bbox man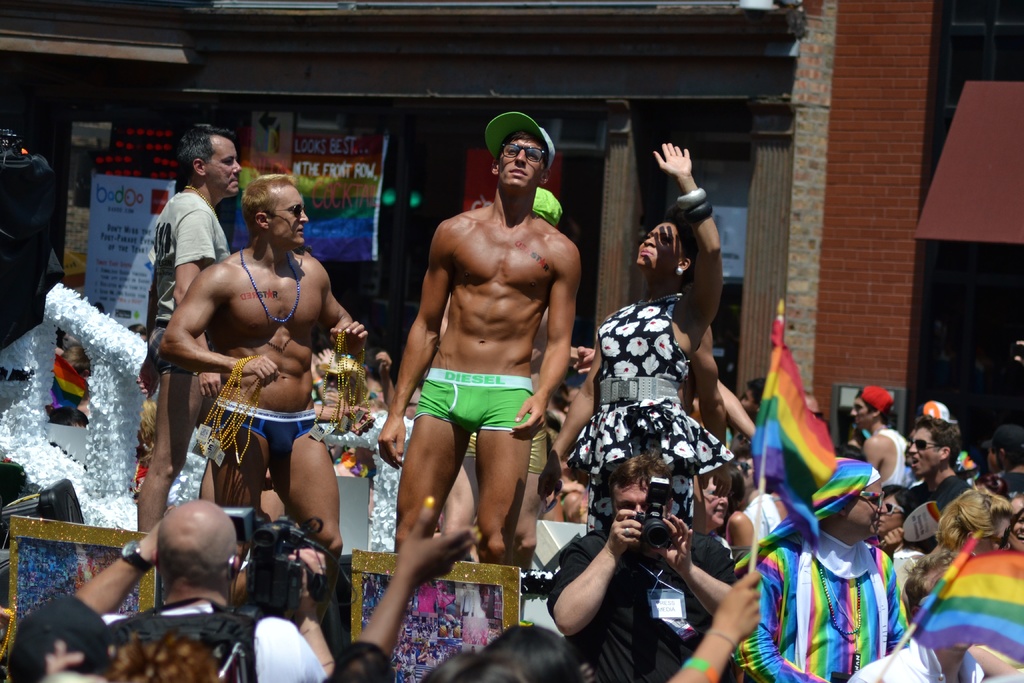
box=[886, 419, 970, 559]
